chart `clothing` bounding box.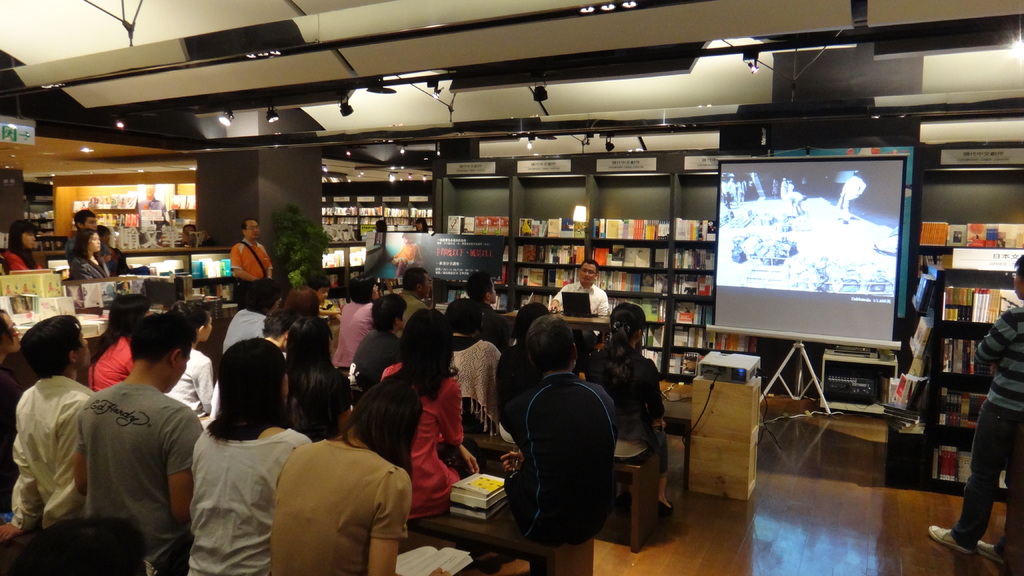
Charted: crop(274, 424, 412, 575).
